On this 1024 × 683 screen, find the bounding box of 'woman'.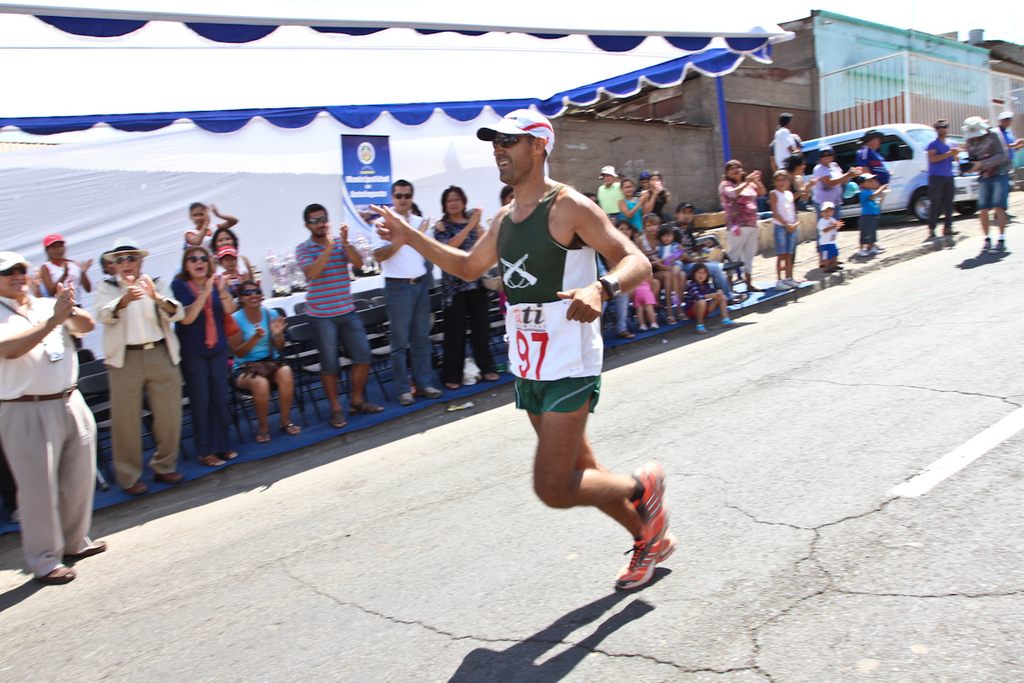
Bounding box: (left=223, top=279, right=308, bottom=438).
